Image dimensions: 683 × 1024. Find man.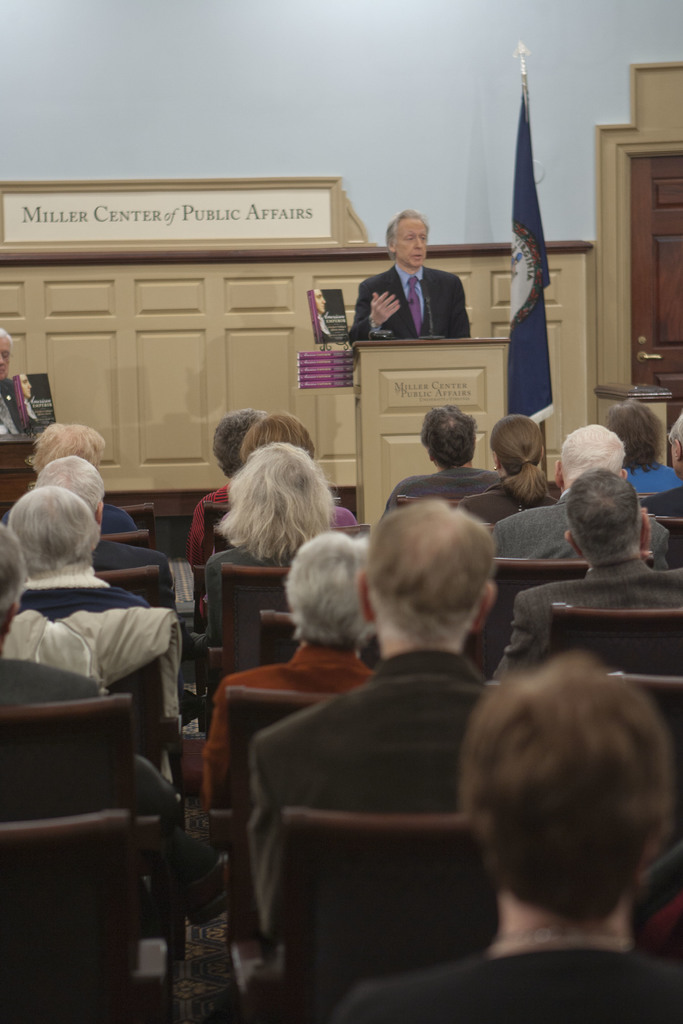
<bbox>0, 325, 33, 438</bbox>.
